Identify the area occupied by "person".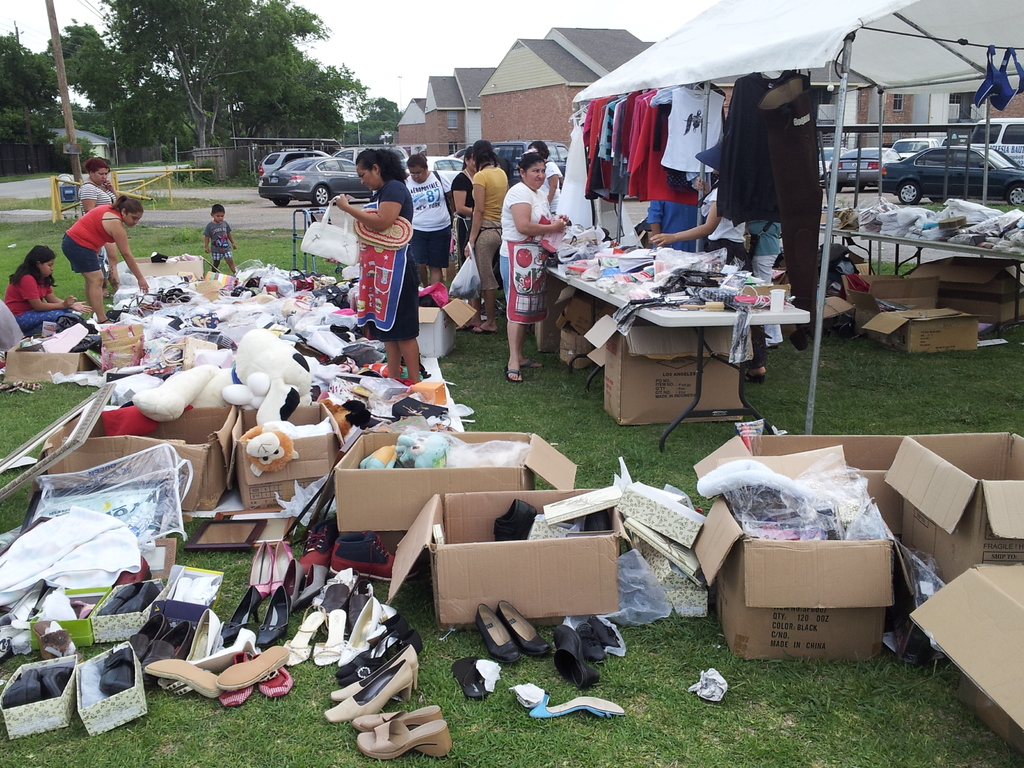
Area: bbox=(59, 193, 150, 325).
